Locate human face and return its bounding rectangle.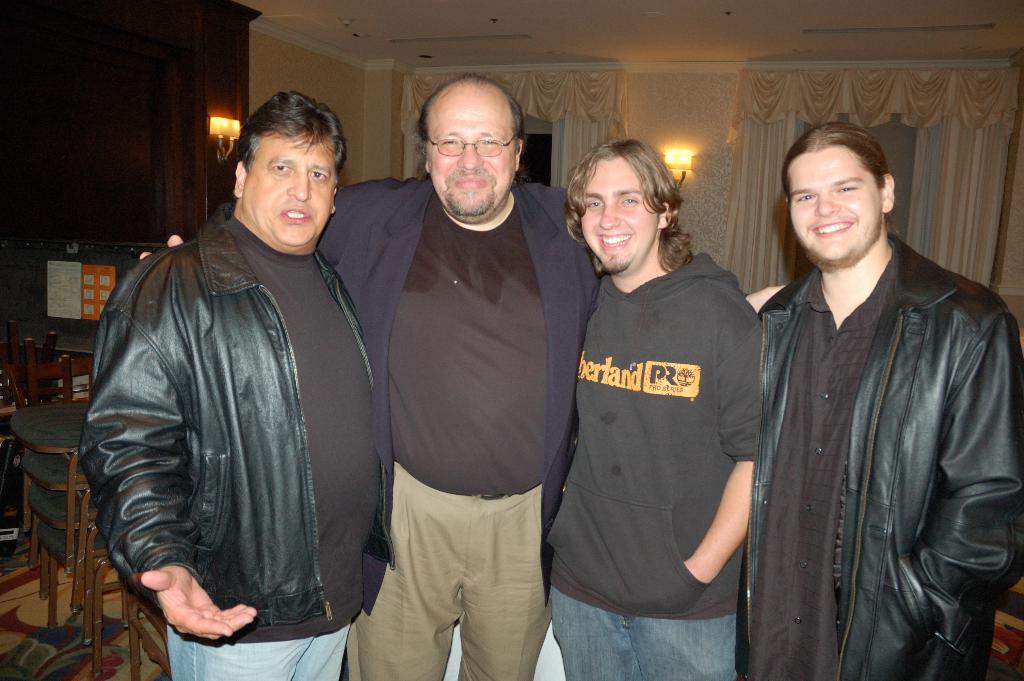
(left=428, top=81, right=517, bottom=216).
